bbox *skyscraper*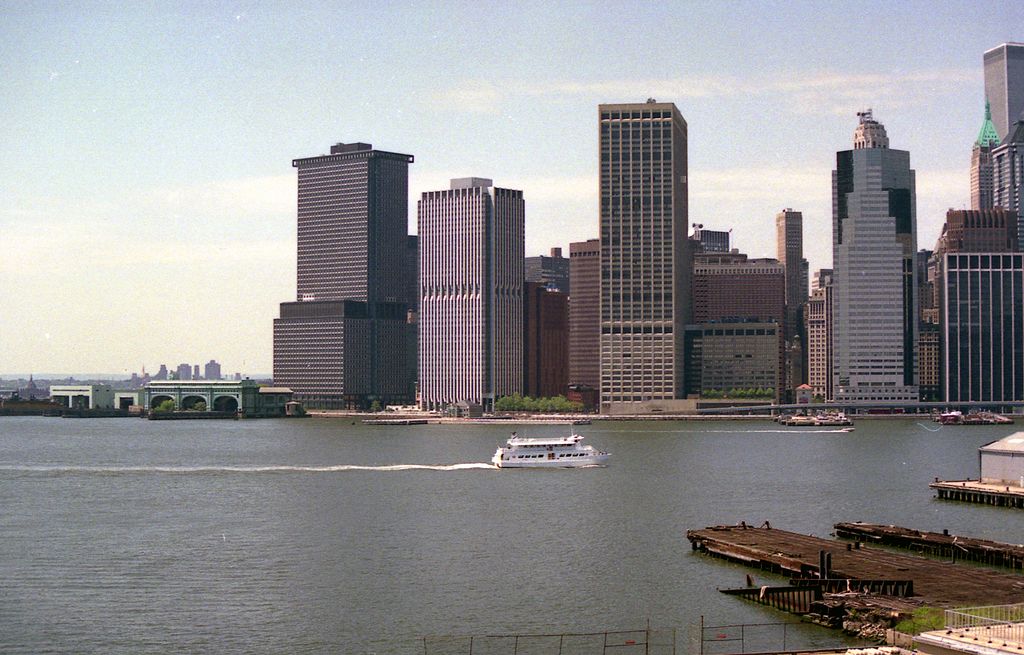
detection(417, 175, 526, 416)
